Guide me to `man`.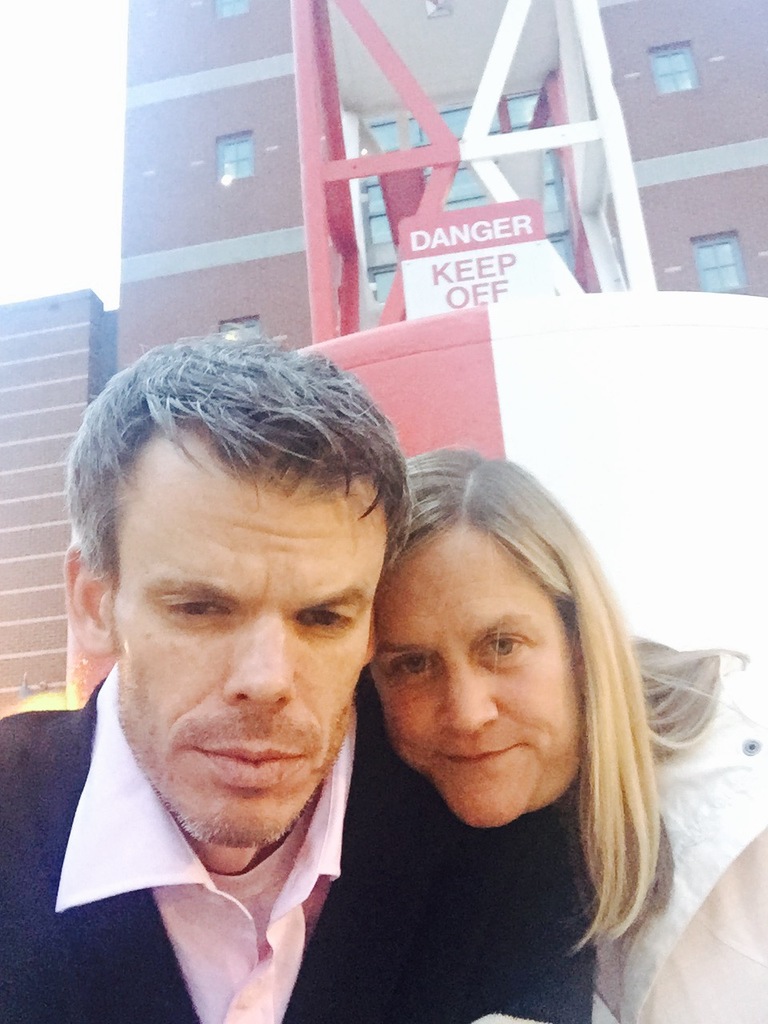
Guidance: bbox(0, 315, 521, 1023).
